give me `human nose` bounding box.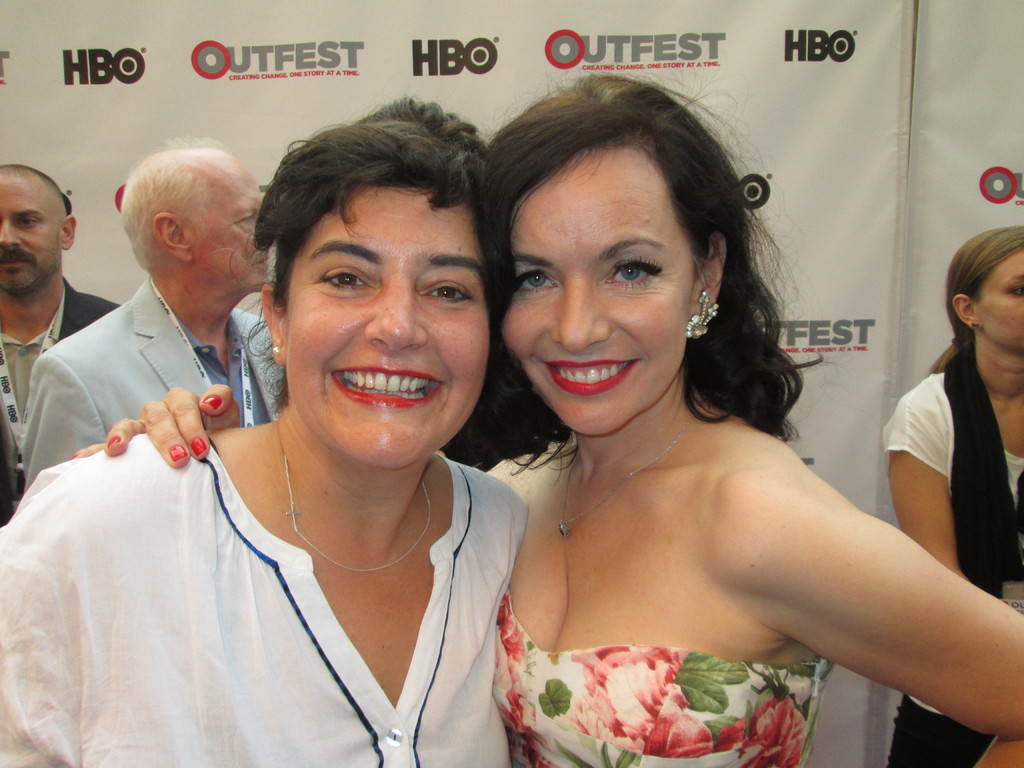
0:221:28:248.
